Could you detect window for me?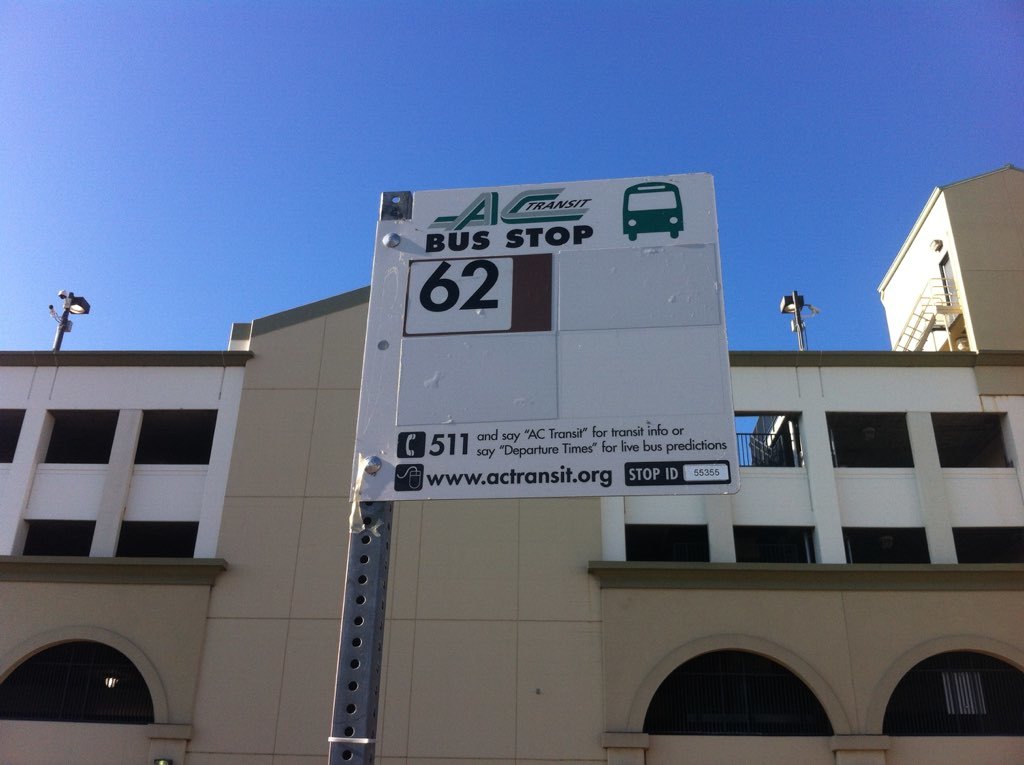
Detection result: (x1=952, y1=523, x2=1023, y2=569).
